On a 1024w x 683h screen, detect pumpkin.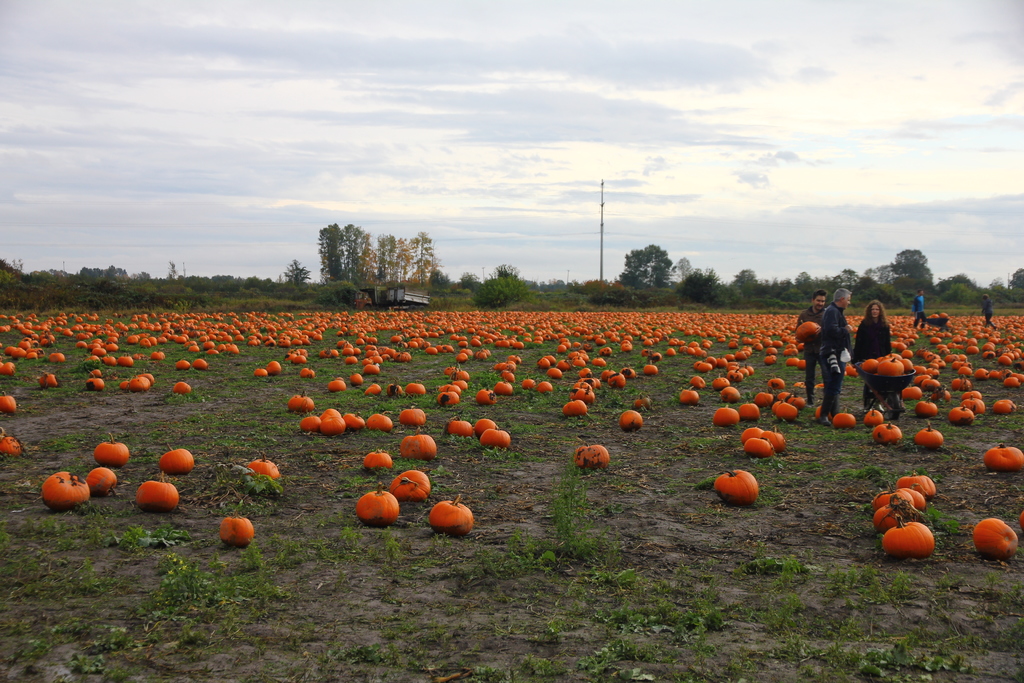
[104,353,116,366].
